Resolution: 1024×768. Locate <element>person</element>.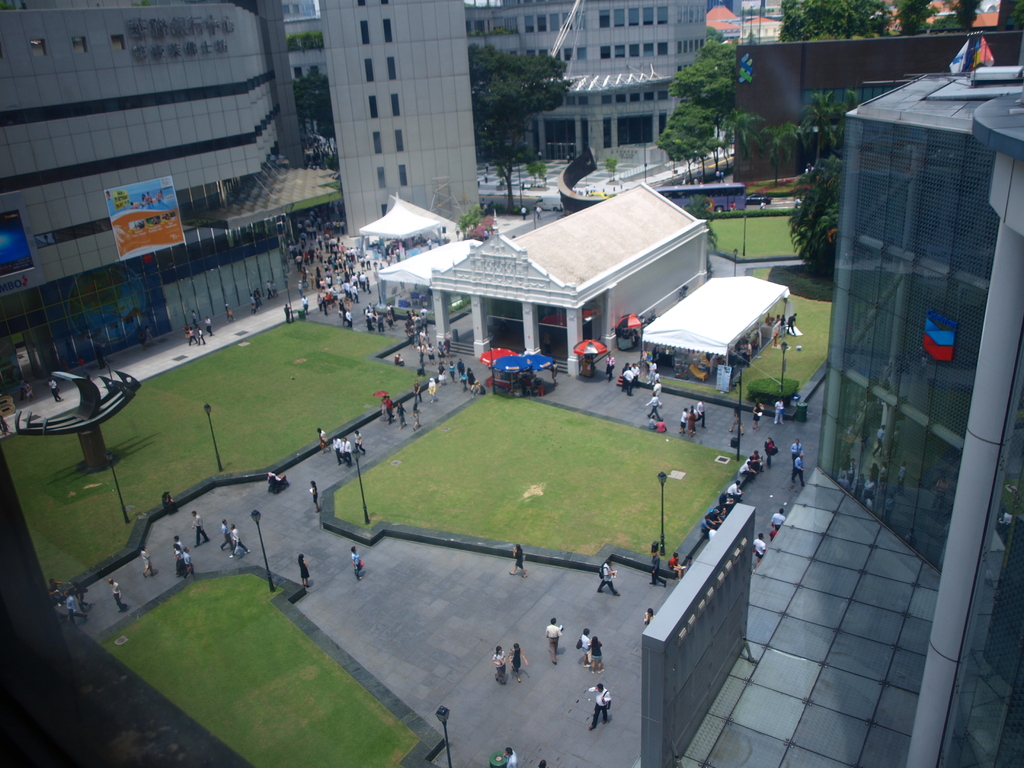
<region>353, 426, 368, 458</region>.
